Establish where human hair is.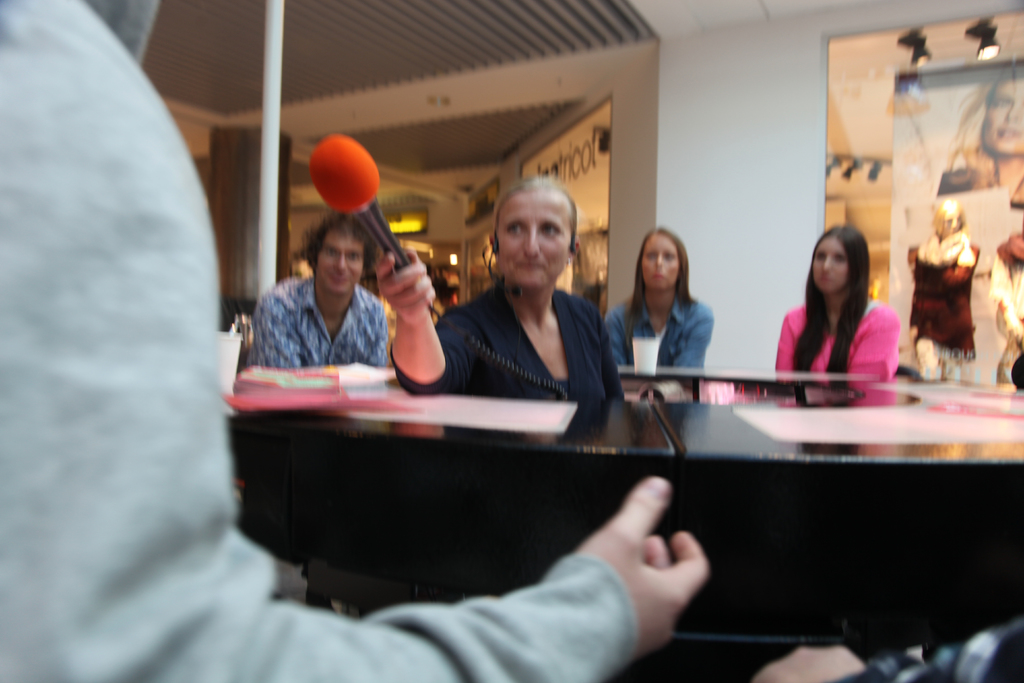
Established at (493, 173, 581, 253).
